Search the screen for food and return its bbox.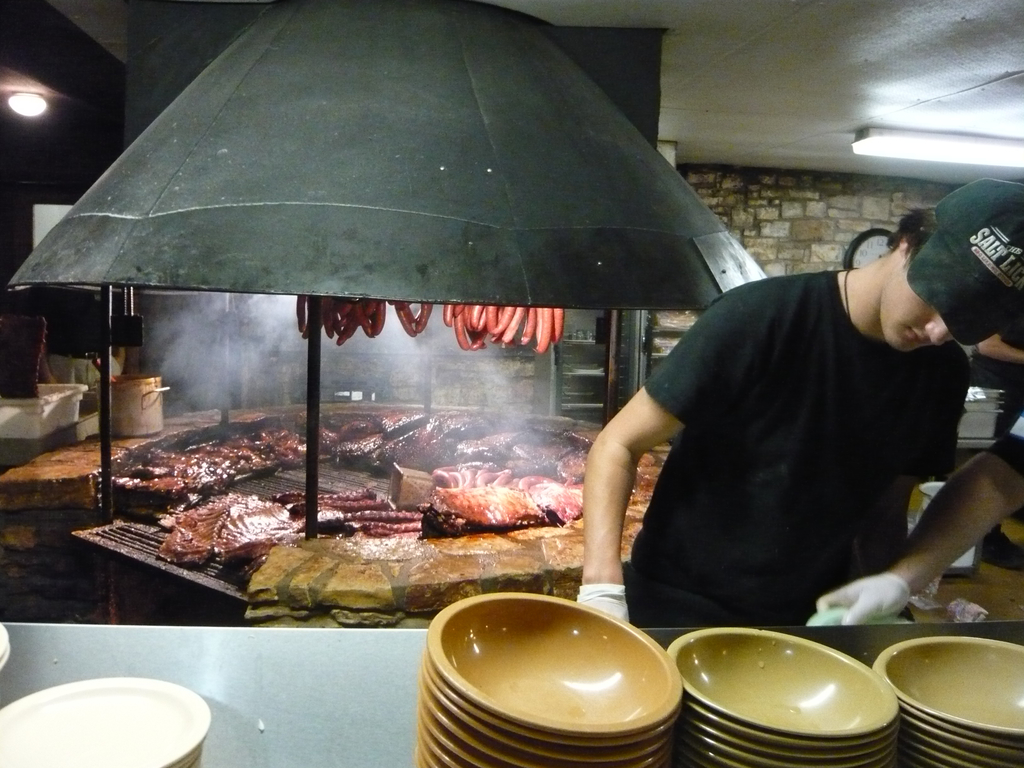
Found: l=420, t=471, r=552, b=547.
